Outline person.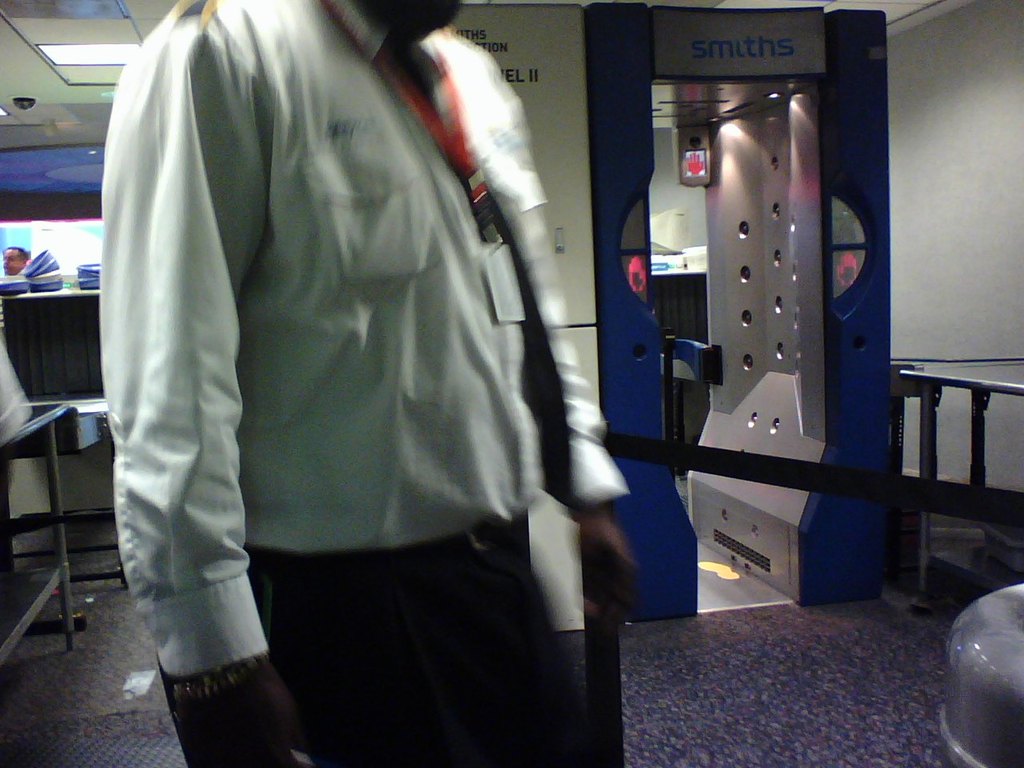
Outline: left=84, top=0, right=640, bottom=713.
